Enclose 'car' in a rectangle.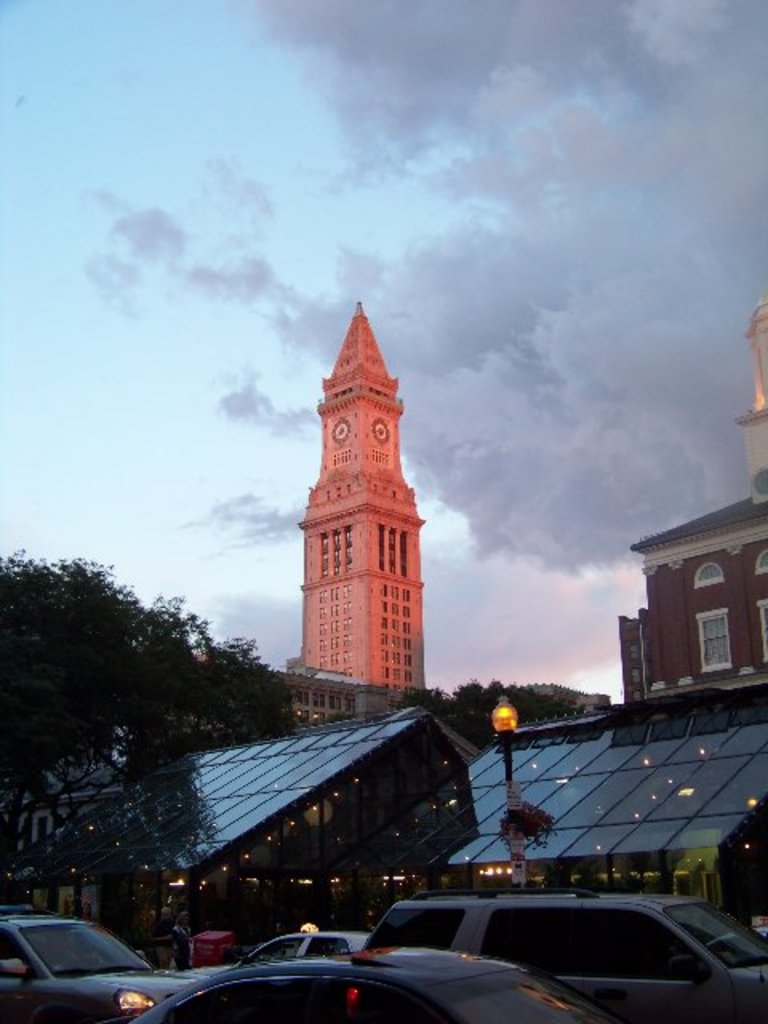
[x1=141, y1=944, x2=618, y2=1022].
